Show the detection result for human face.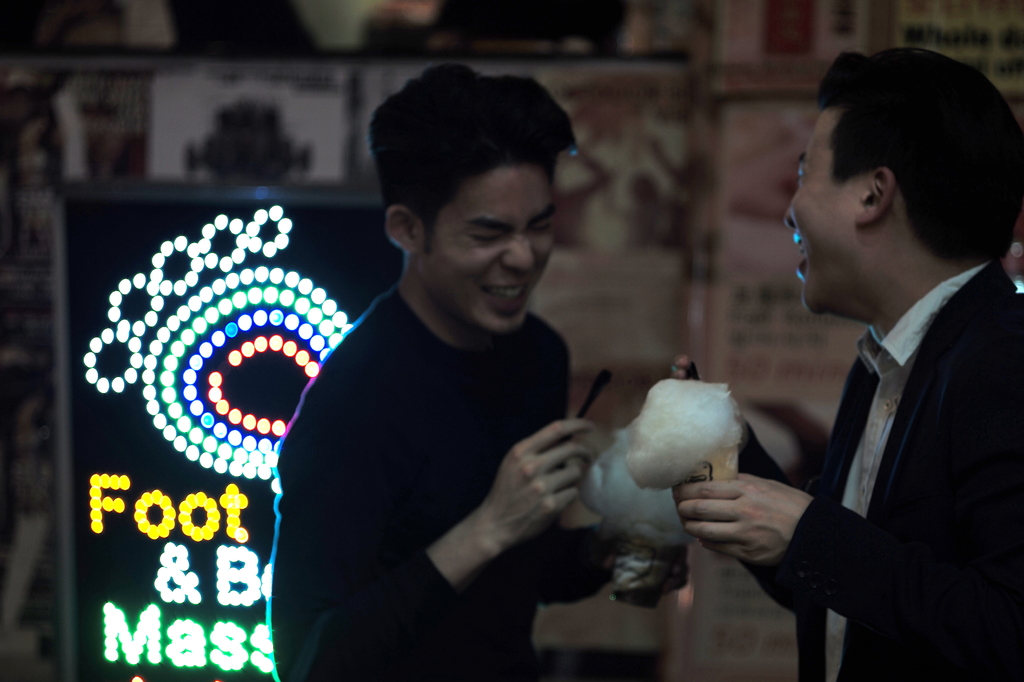
bbox=(422, 176, 554, 332).
